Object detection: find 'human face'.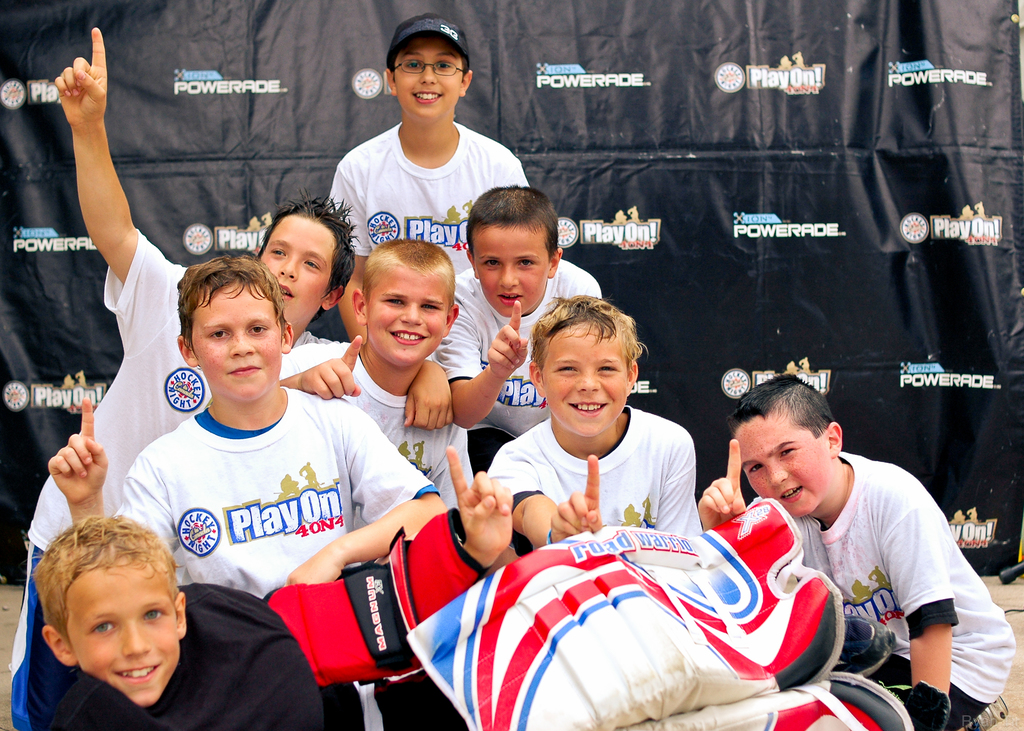
pyautogui.locateOnScreen(67, 564, 181, 704).
